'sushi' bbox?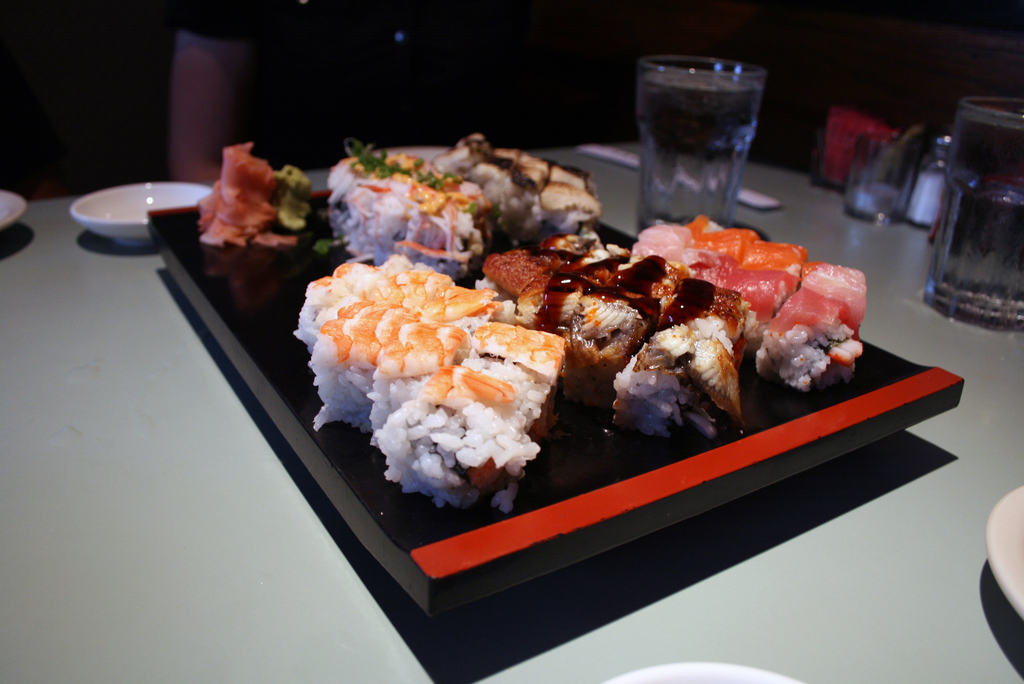
<box>299,261,494,418</box>
